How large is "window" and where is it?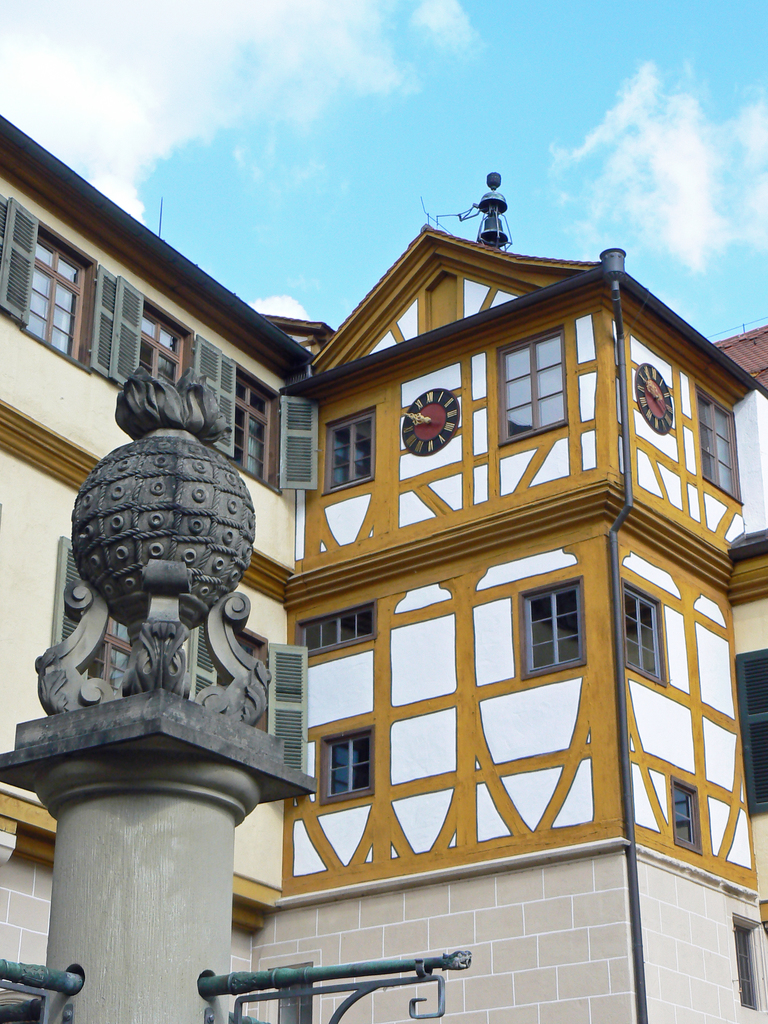
Bounding box: locate(518, 578, 604, 686).
